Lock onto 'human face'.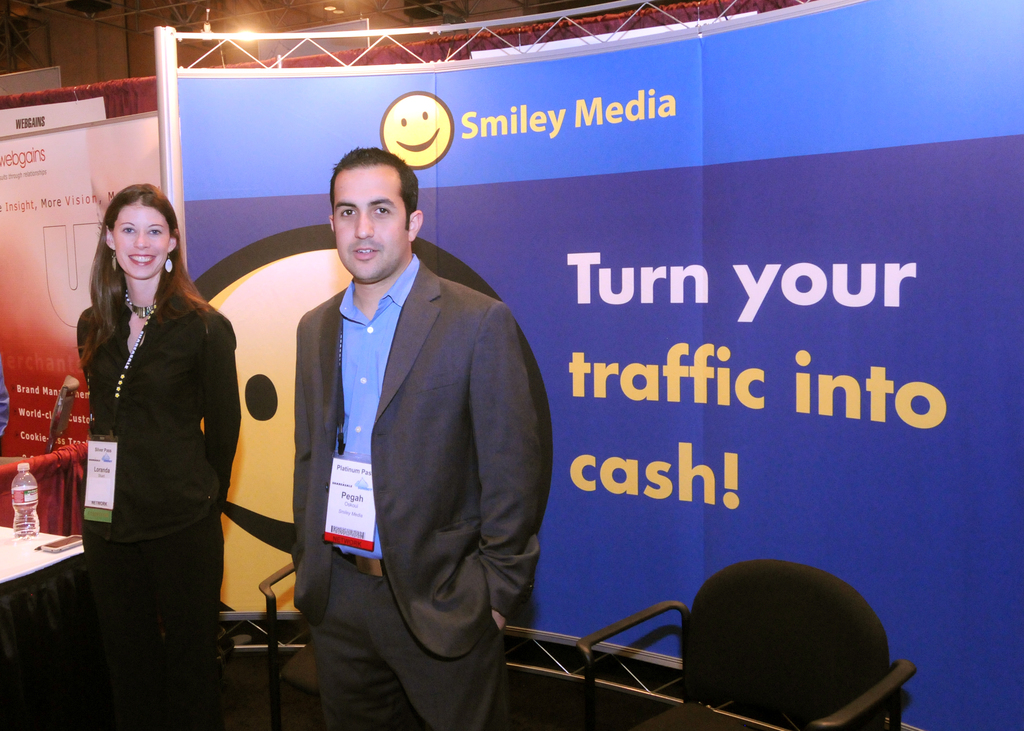
Locked: x1=108, y1=196, x2=169, y2=282.
